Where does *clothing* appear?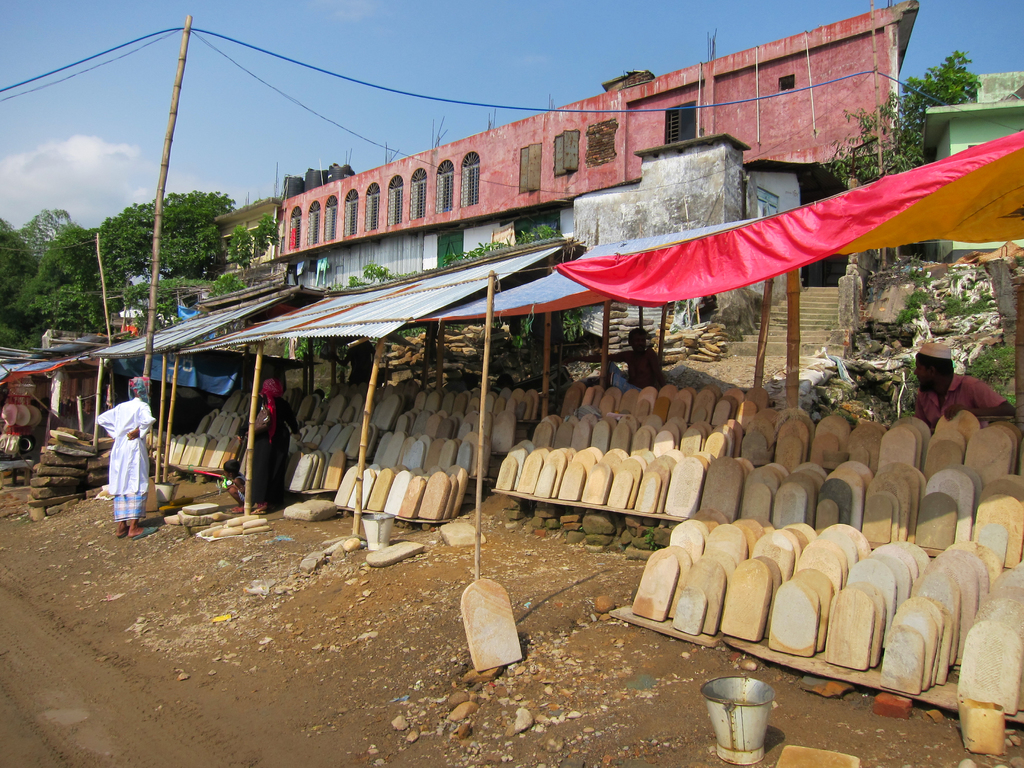
Appears at 251:395:298:504.
